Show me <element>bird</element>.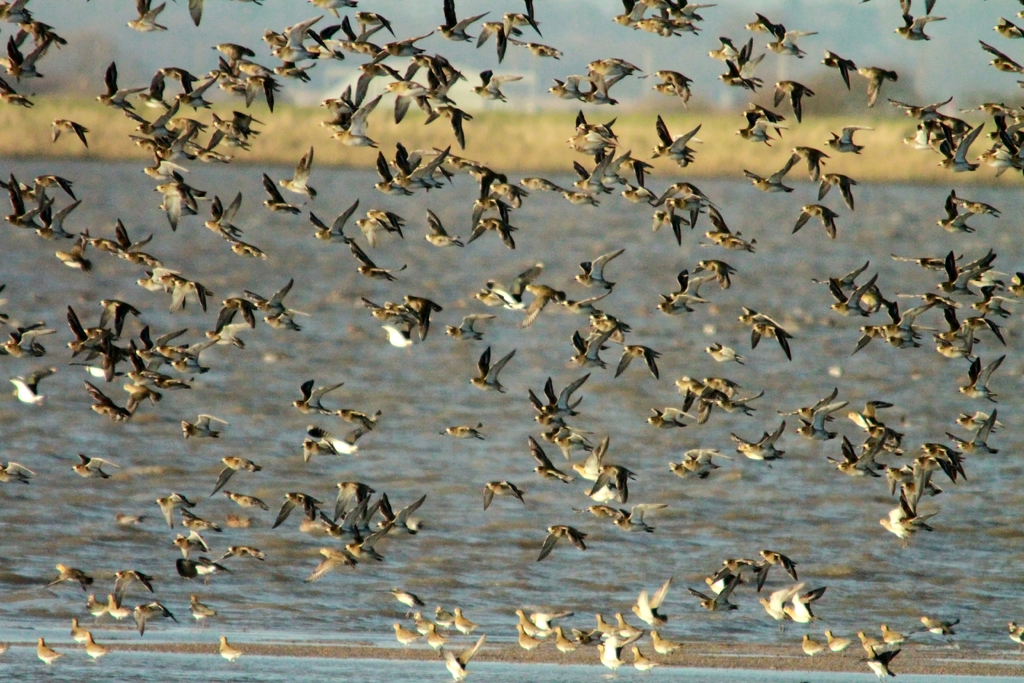
<element>bird</element> is here: crop(122, 0, 171, 35).
